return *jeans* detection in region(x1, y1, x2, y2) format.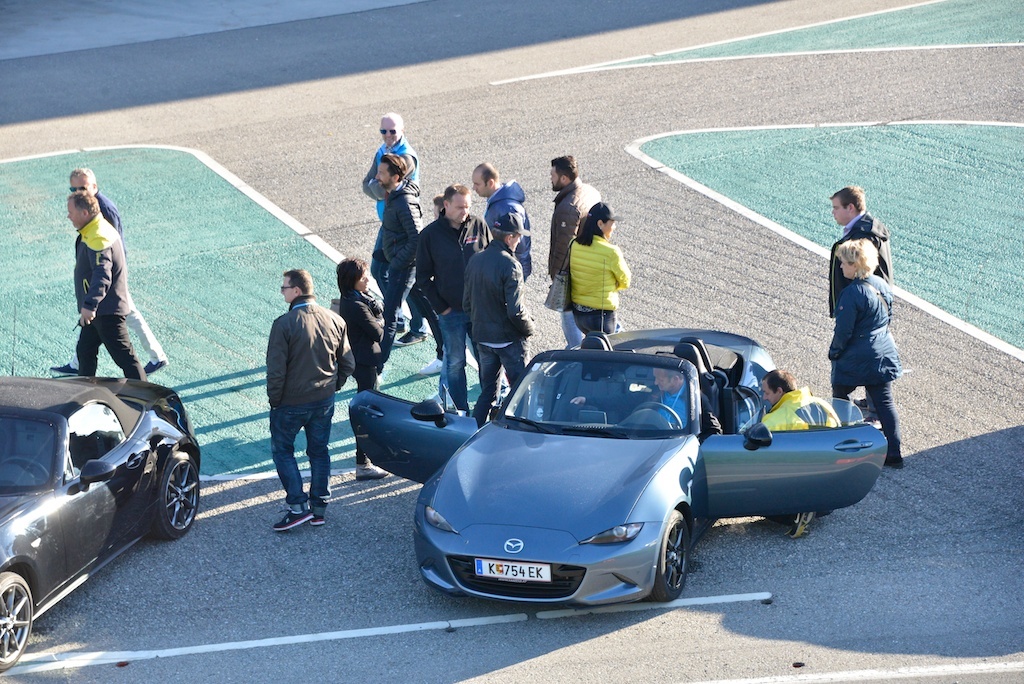
region(435, 310, 480, 410).
